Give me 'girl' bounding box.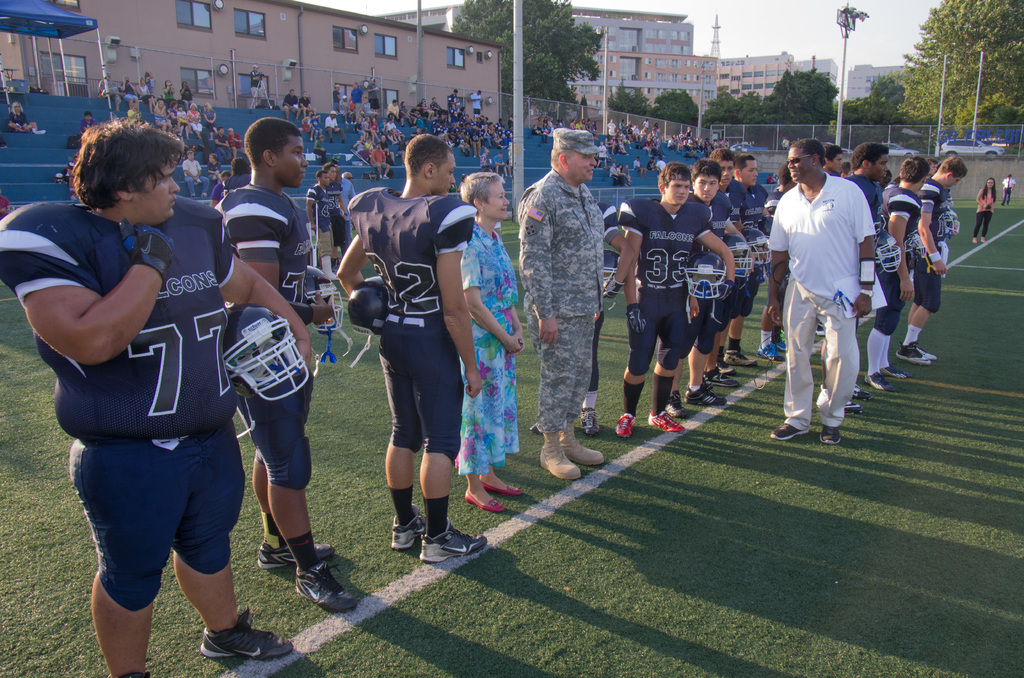
box=[970, 175, 998, 244].
